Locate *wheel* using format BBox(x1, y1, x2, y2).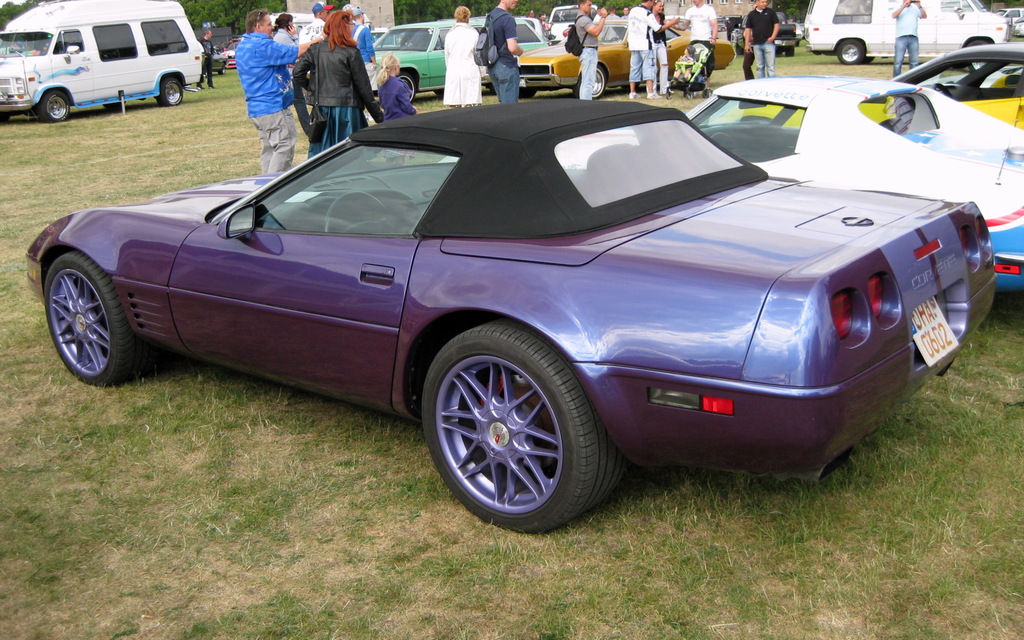
BBox(838, 35, 864, 63).
